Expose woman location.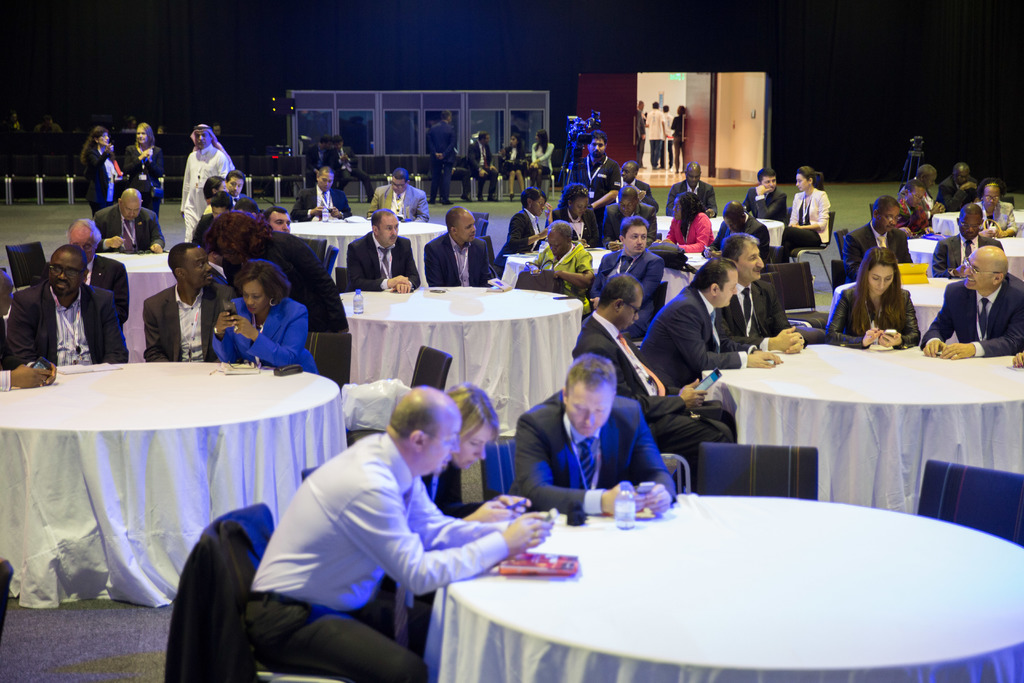
Exposed at left=668, top=99, right=692, bottom=168.
